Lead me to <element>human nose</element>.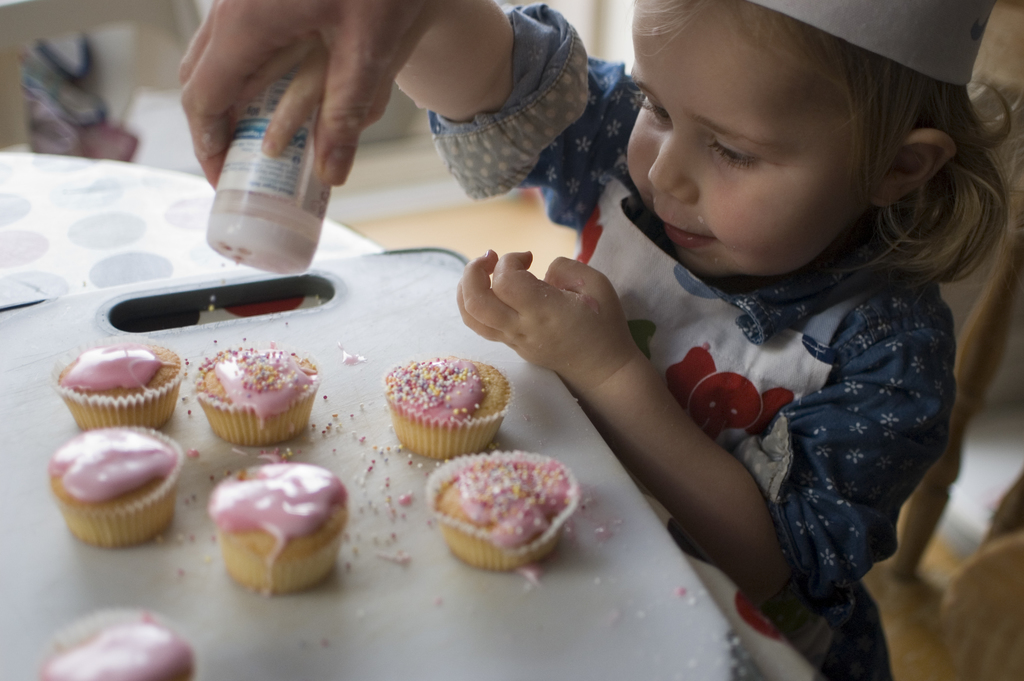
Lead to Rect(645, 126, 703, 201).
